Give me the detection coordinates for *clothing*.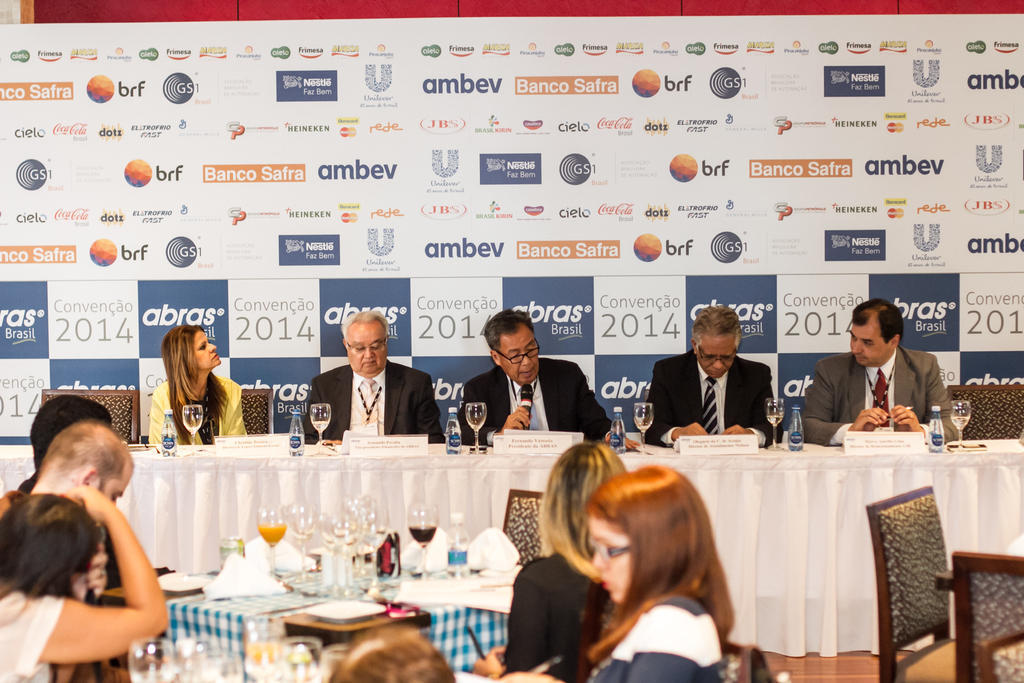
box=[16, 472, 171, 588].
